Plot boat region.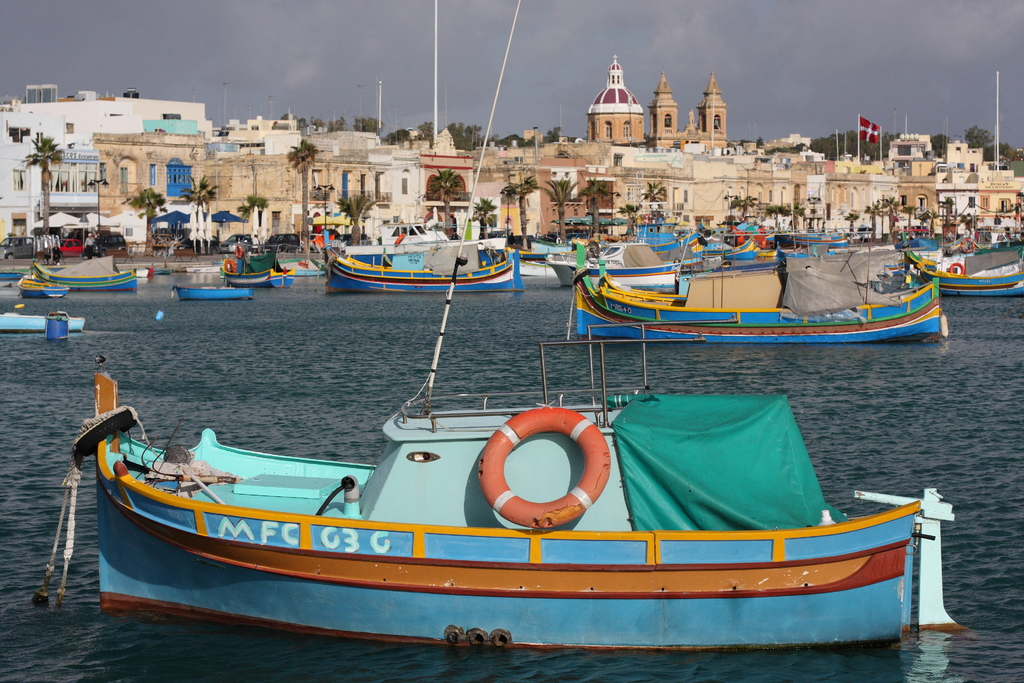
Plotted at (136, 268, 149, 280).
